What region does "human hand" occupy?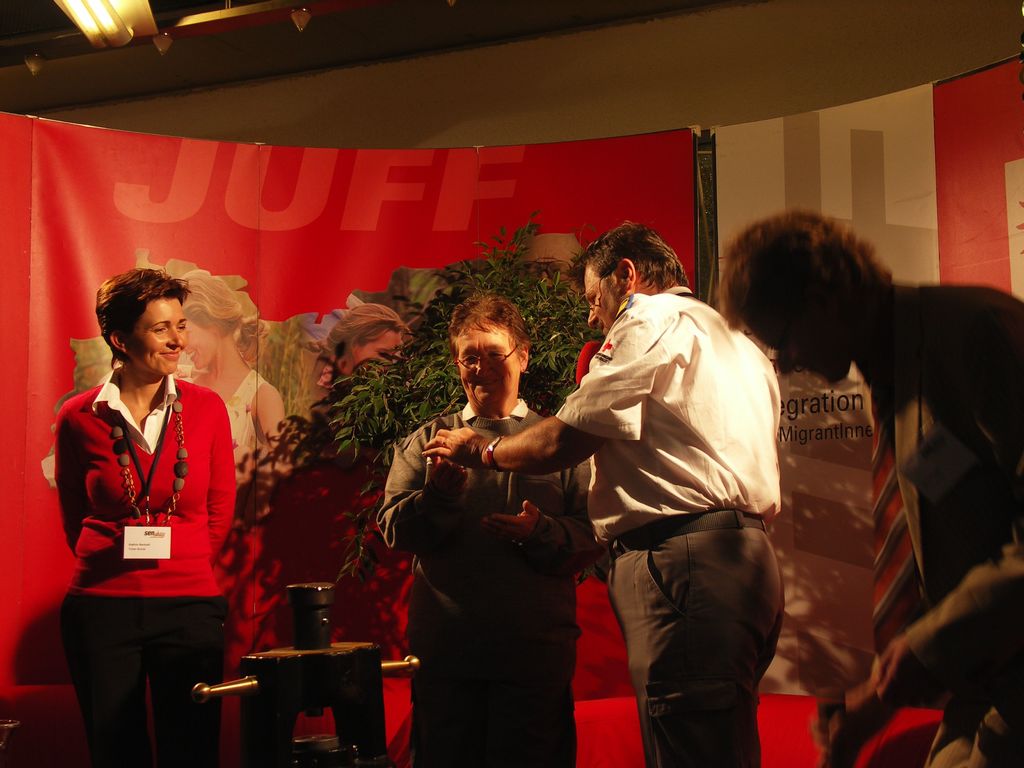
476,498,539,547.
